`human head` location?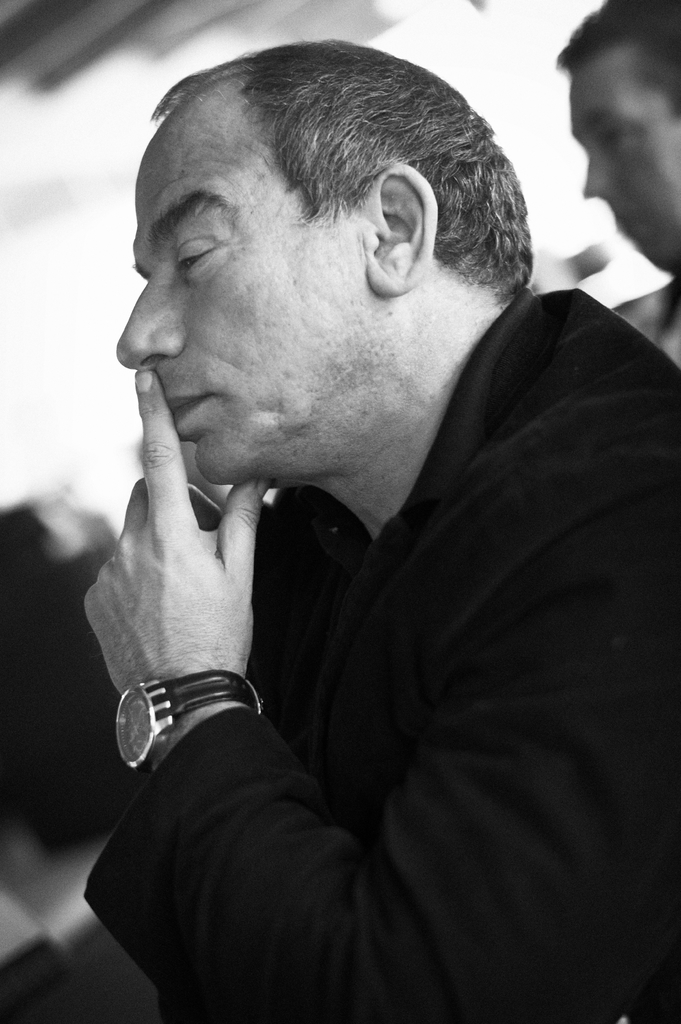
<box>140,33,504,452</box>
